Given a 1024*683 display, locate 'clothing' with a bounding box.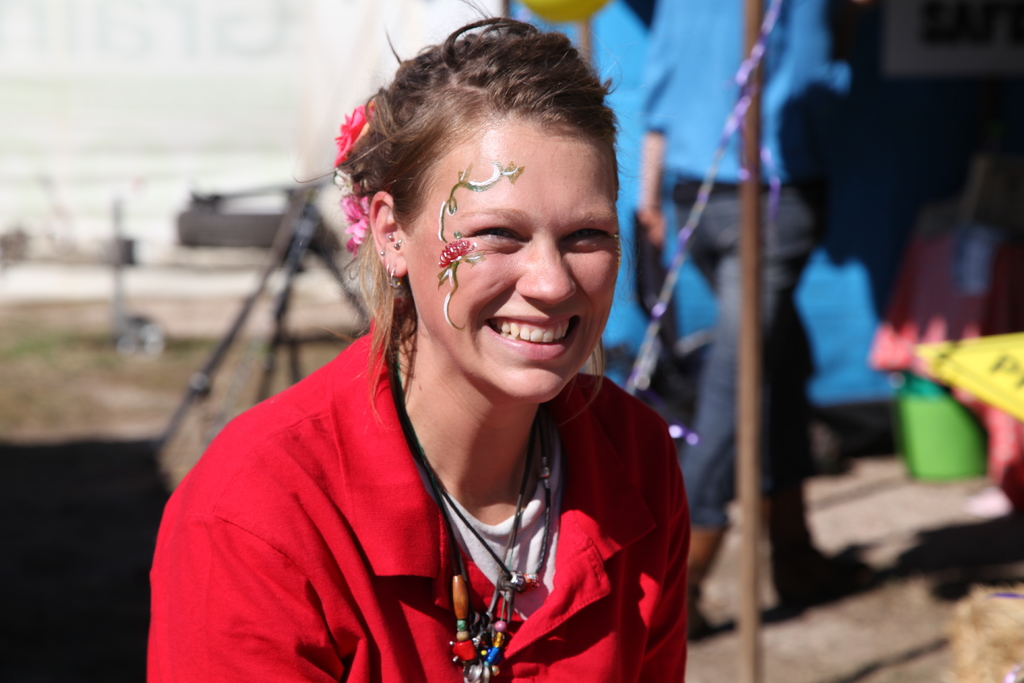
Located: box=[633, 0, 839, 498].
